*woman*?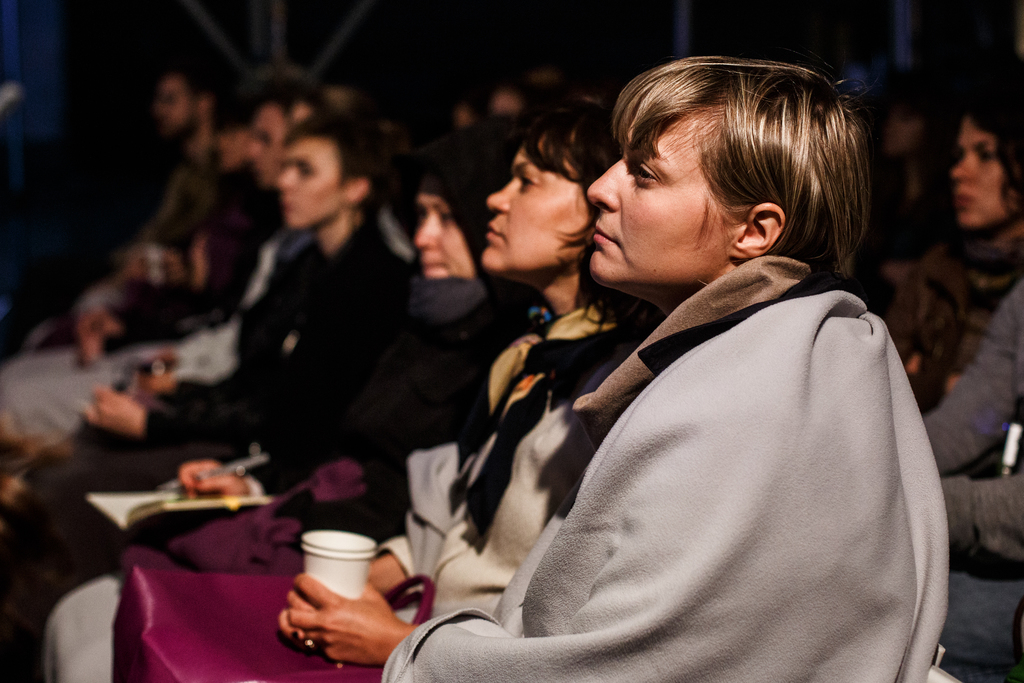
{"x1": 870, "y1": 94, "x2": 1023, "y2": 421}
